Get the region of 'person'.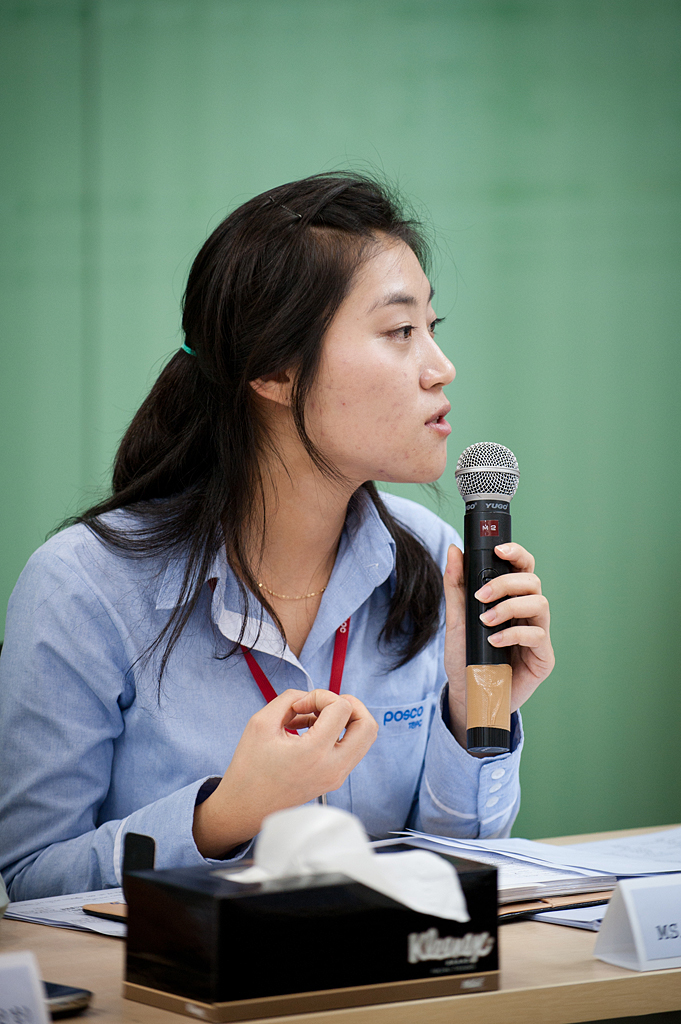
select_region(54, 173, 548, 975).
